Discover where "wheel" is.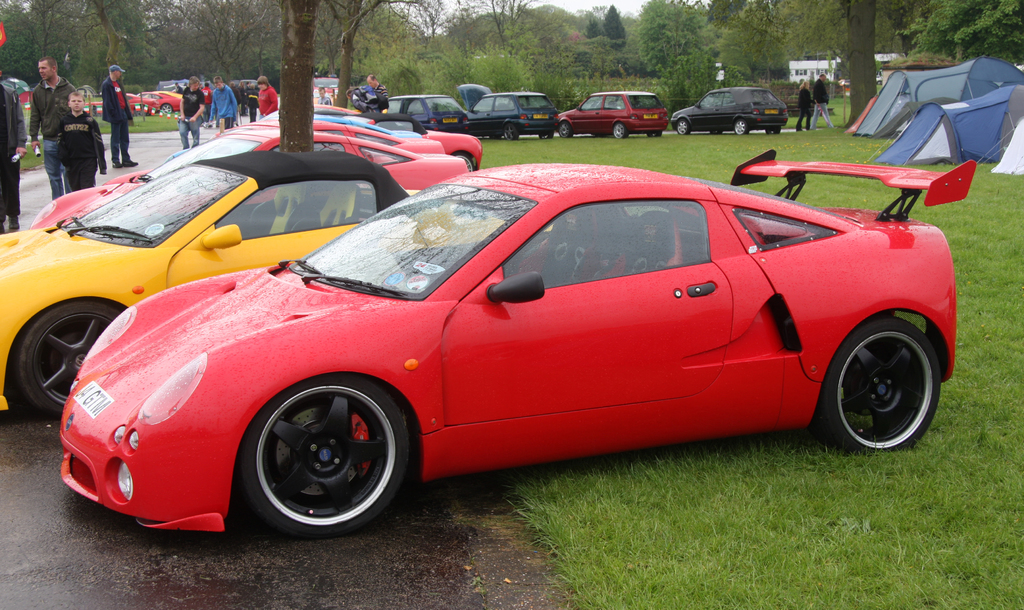
Discovered at x1=507 y1=125 x2=522 y2=141.
